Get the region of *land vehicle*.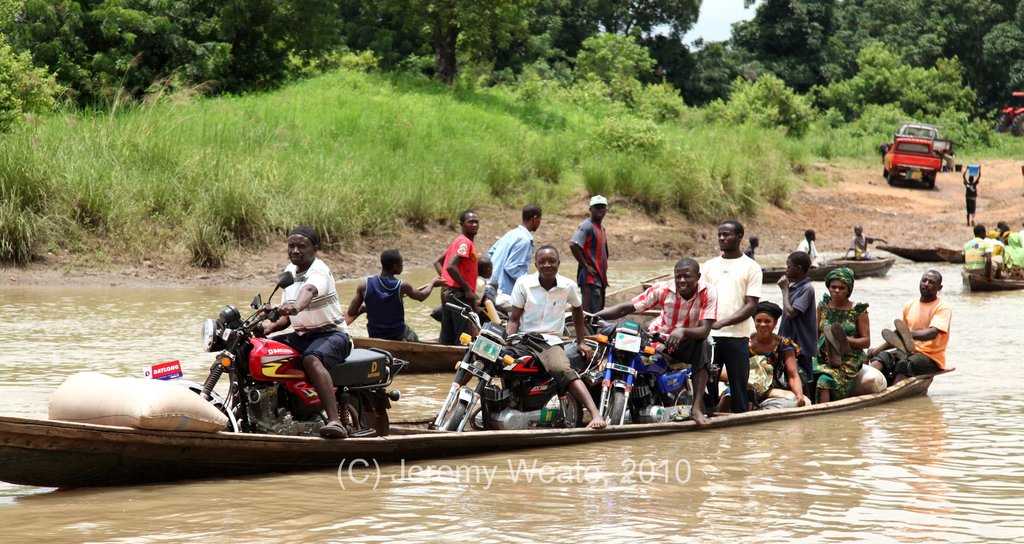
[173,294,402,438].
